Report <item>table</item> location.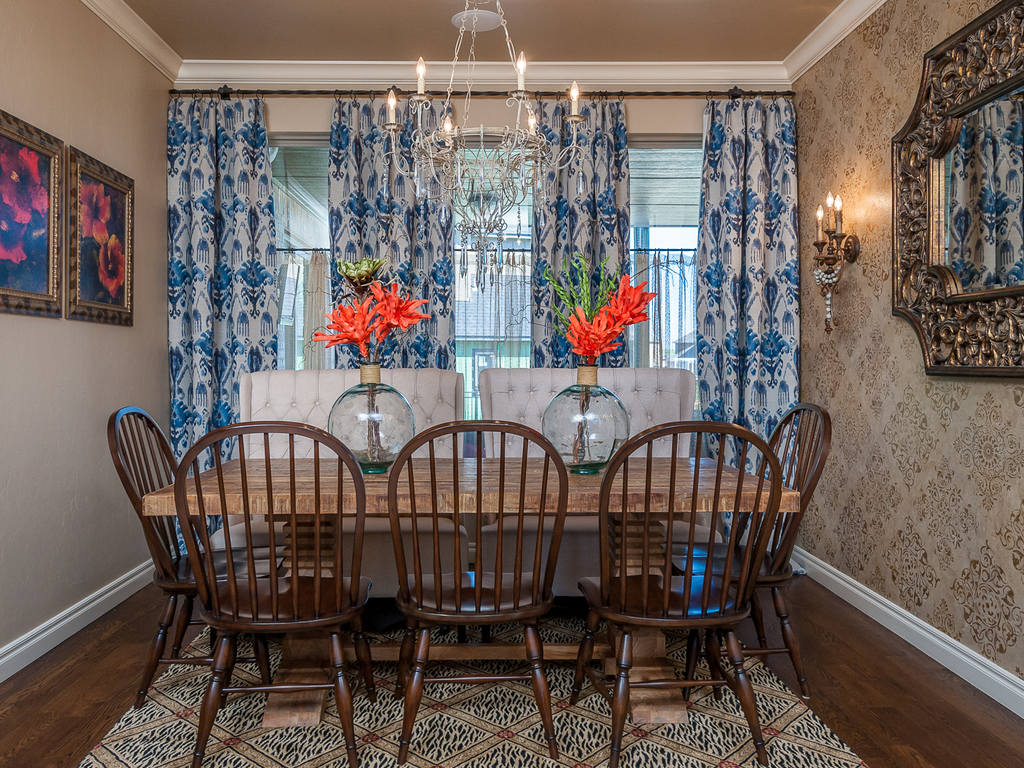
Report: <box>138,455,799,728</box>.
